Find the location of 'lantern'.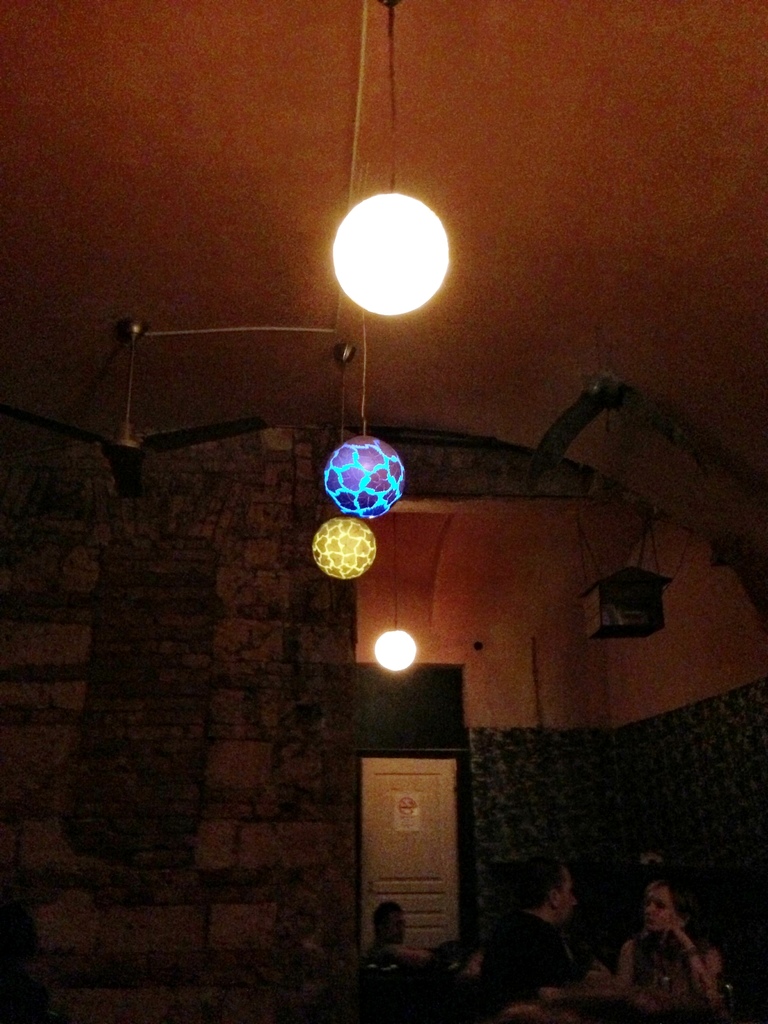
Location: bbox=[308, 519, 376, 580].
